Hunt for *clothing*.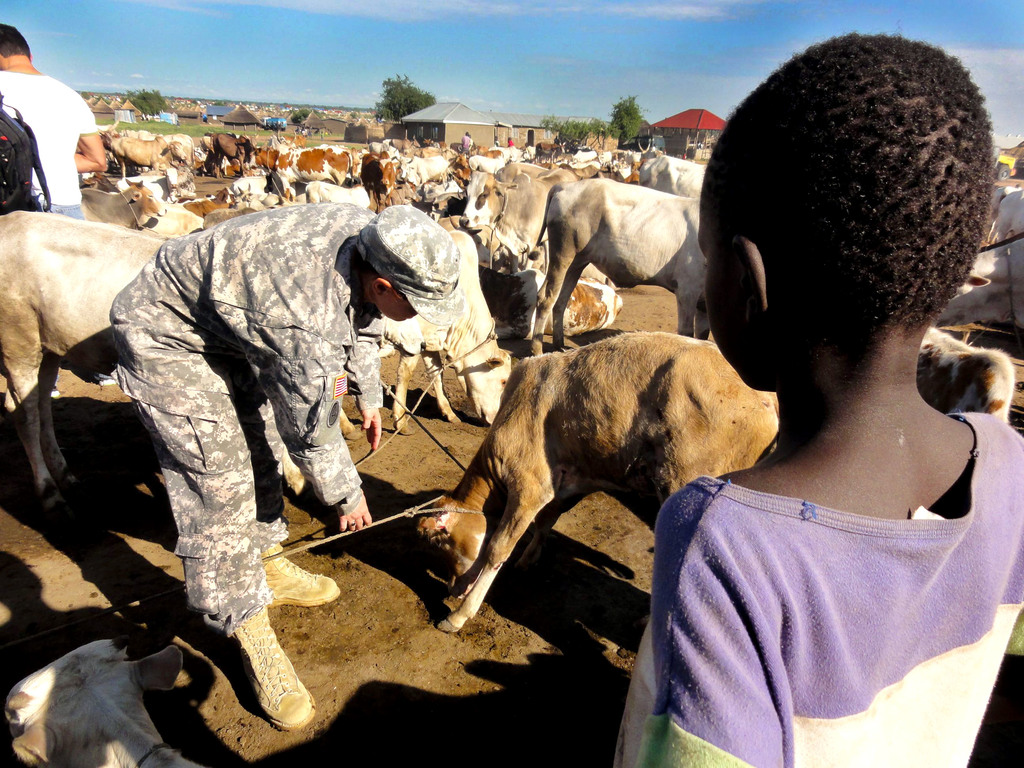
Hunted down at box(102, 196, 468, 650).
